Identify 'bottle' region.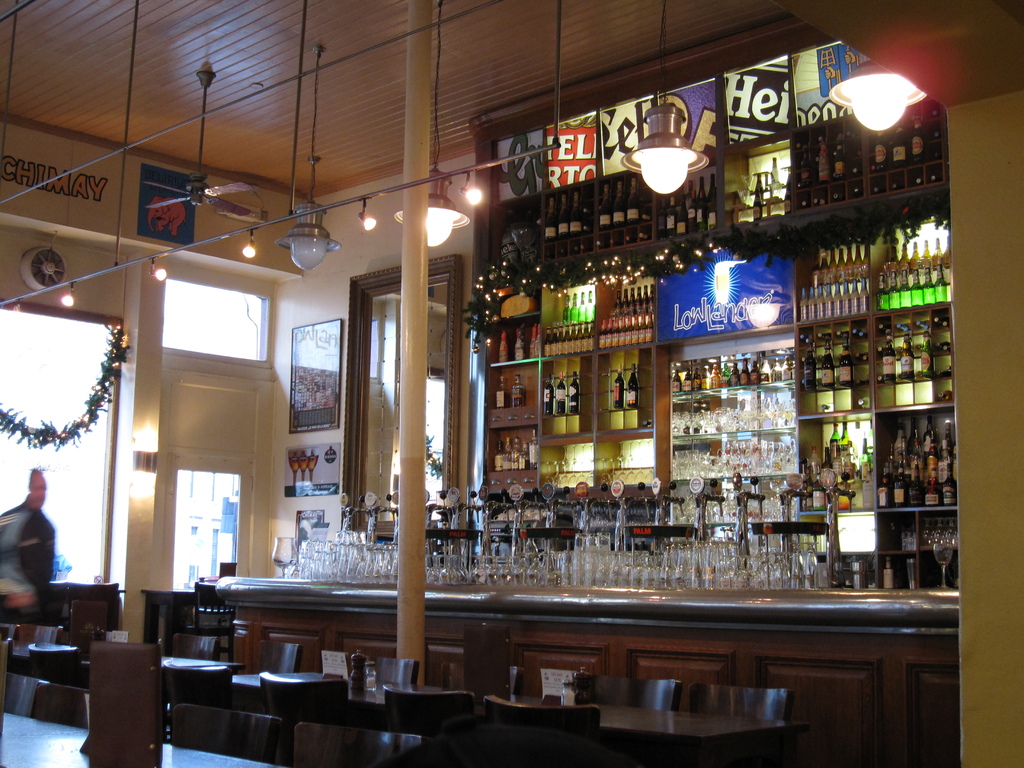
Region: (919,238,933,264).
